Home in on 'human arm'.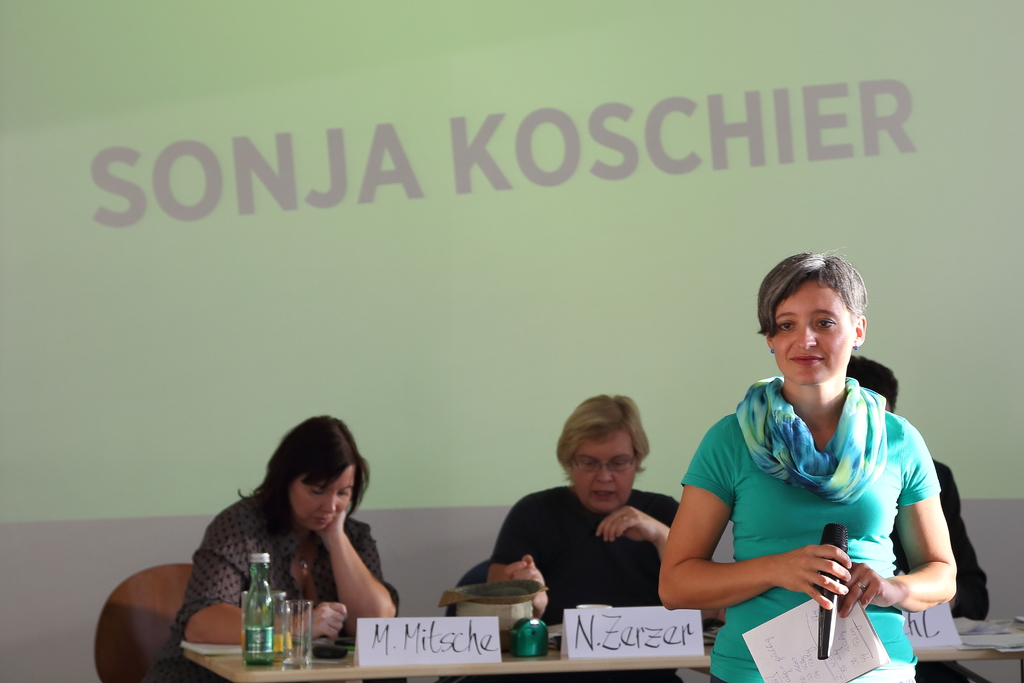
Homed in at (838,416,965,620).
